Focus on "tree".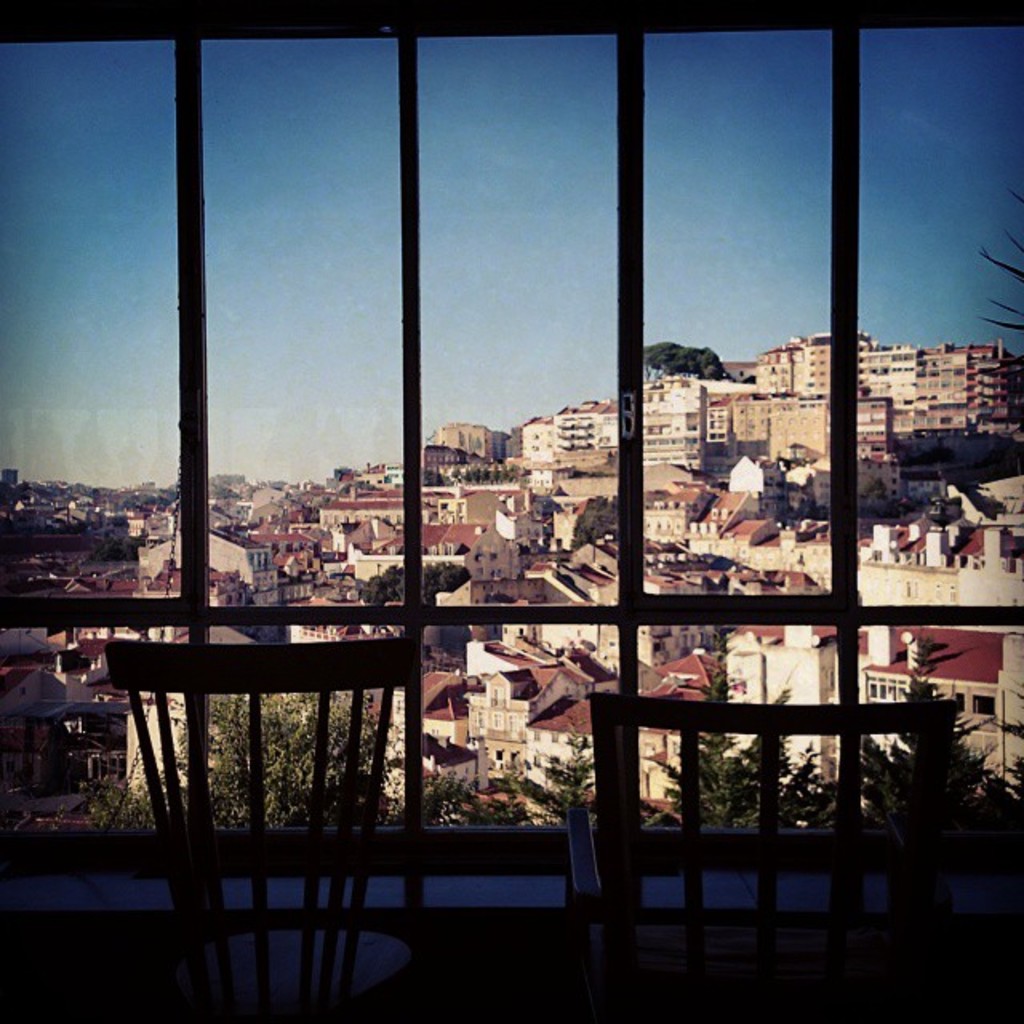
Focused at box(352, 555, 464, 603).
